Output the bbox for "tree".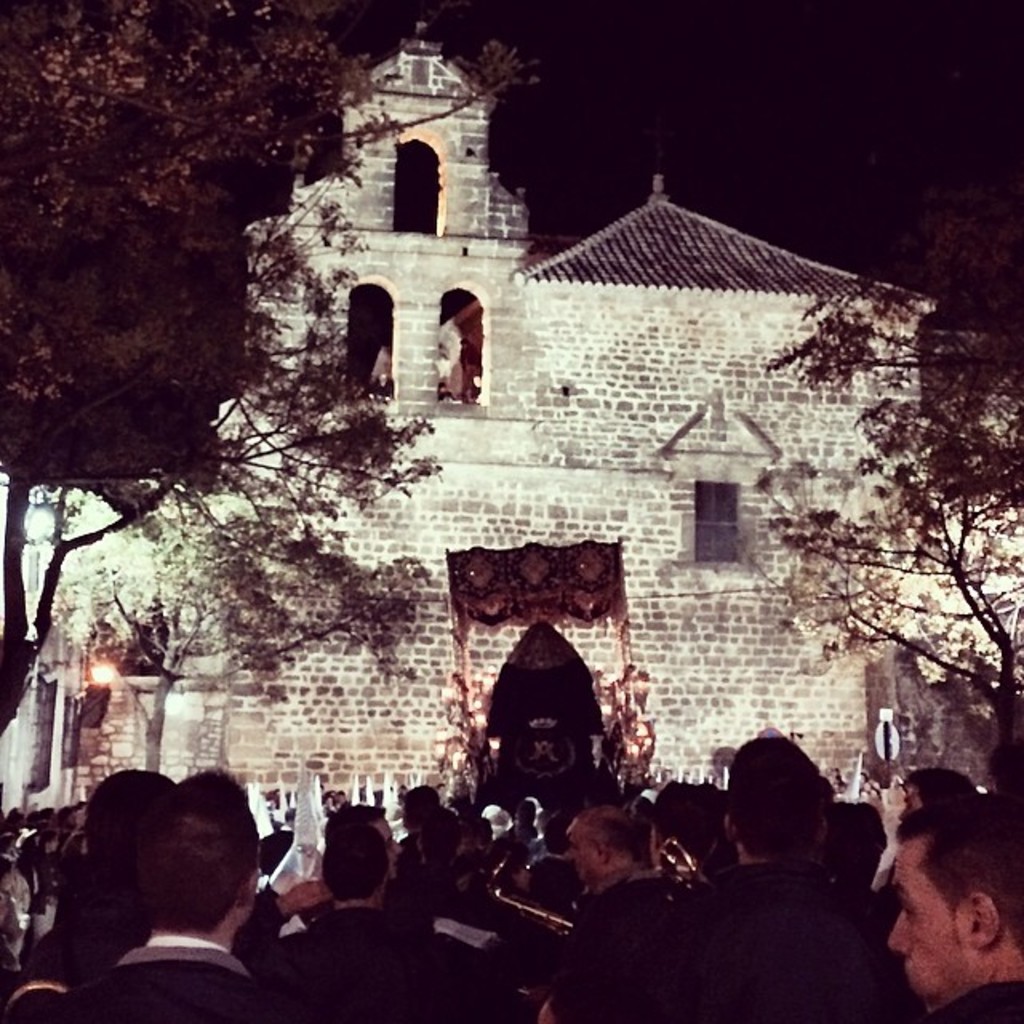
[x1=0, y1=0, x2=384, y2=699].
